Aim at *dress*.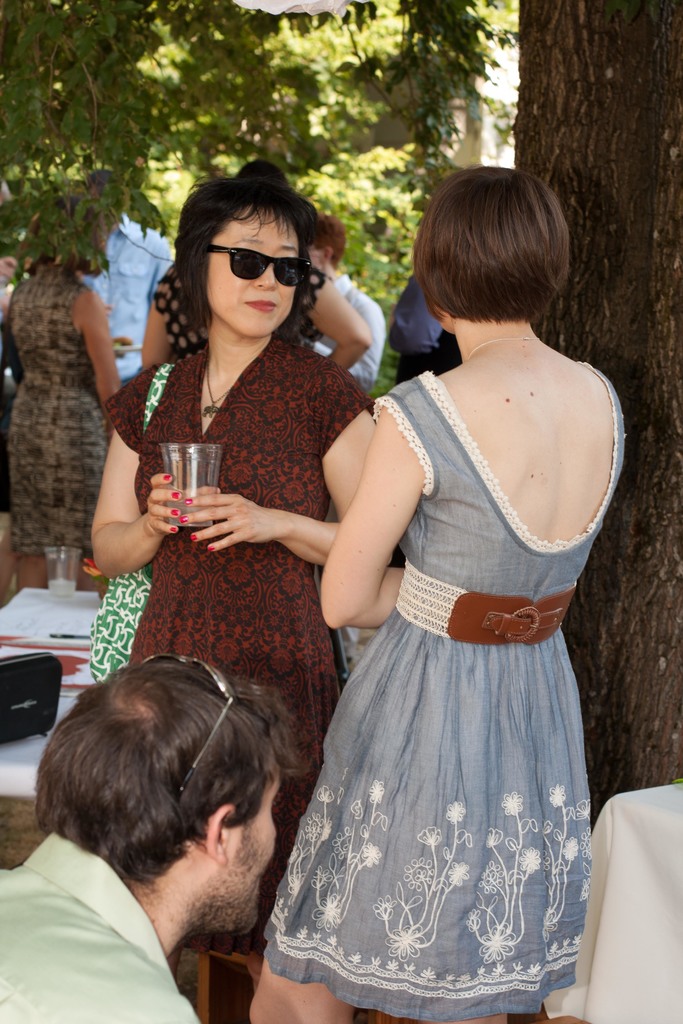
Aimed at detection(260, 368, 628, 1020).
